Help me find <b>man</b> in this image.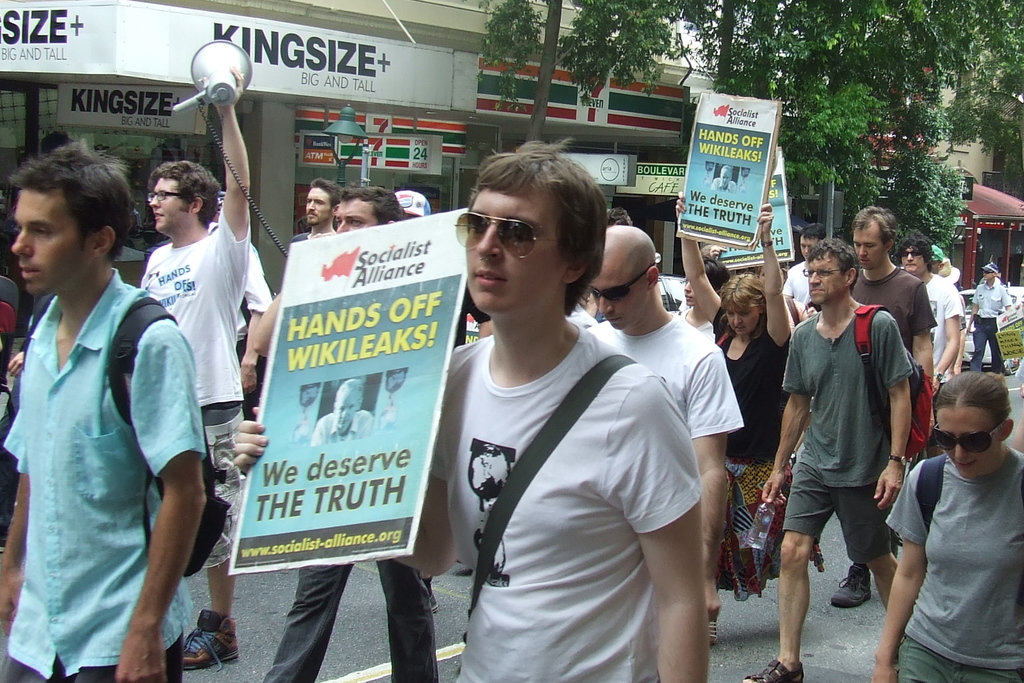
Found it: rect(563, 304, 596, 326).
